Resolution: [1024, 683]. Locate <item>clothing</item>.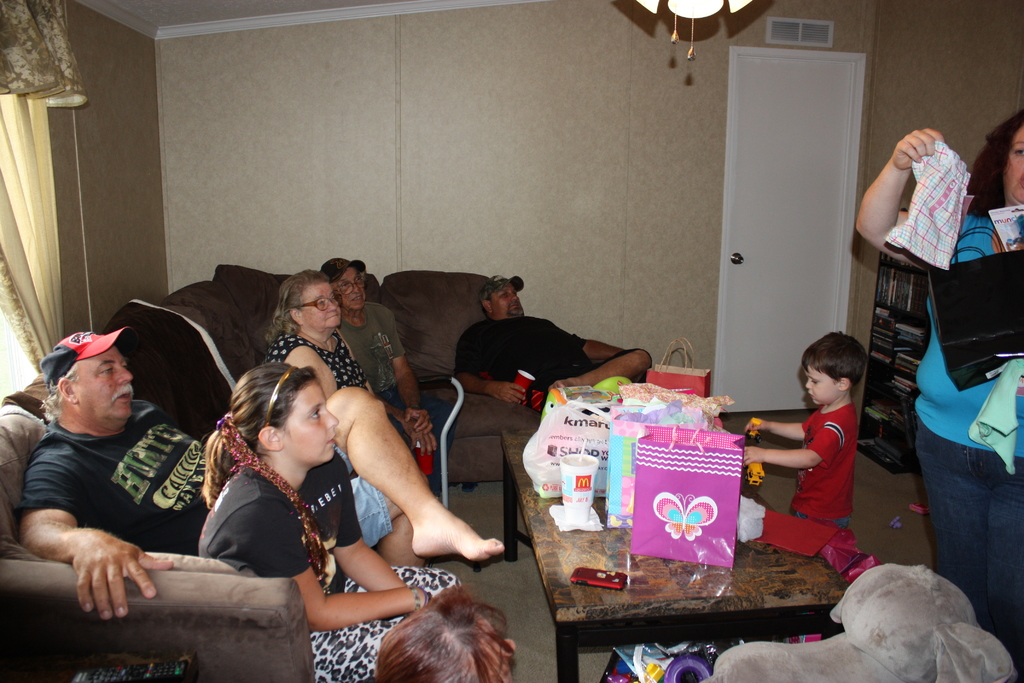
454, 322, 591, 414.
